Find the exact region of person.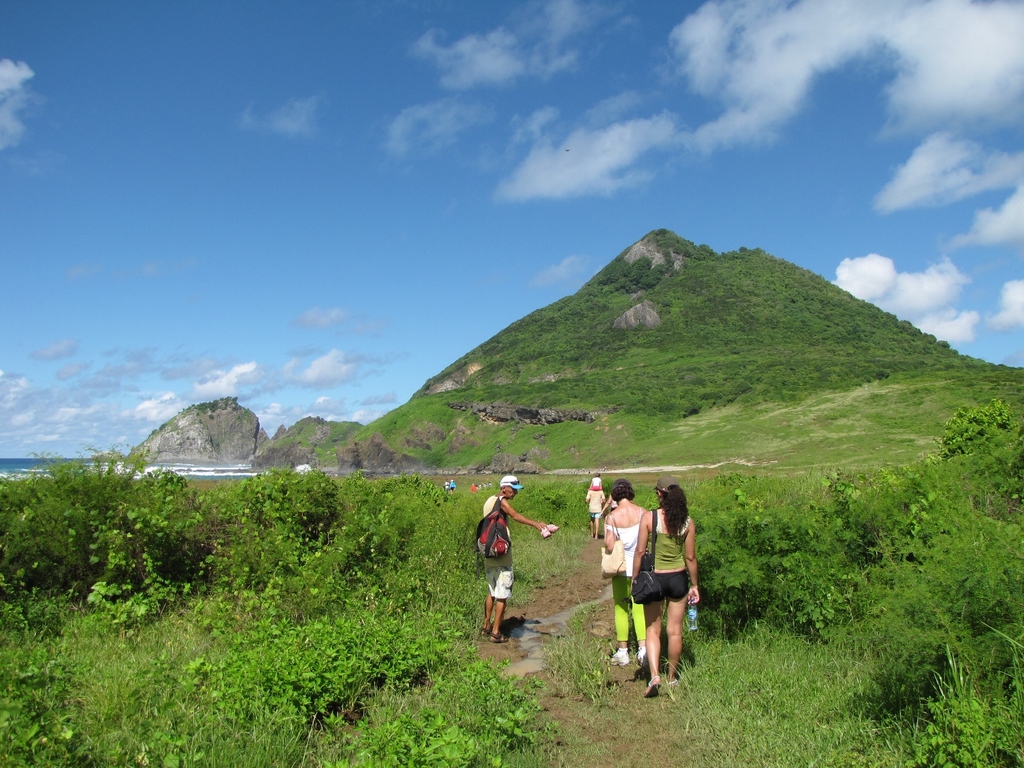
Exact region: [x1=590, y1=472, x2=602, y2=491].
